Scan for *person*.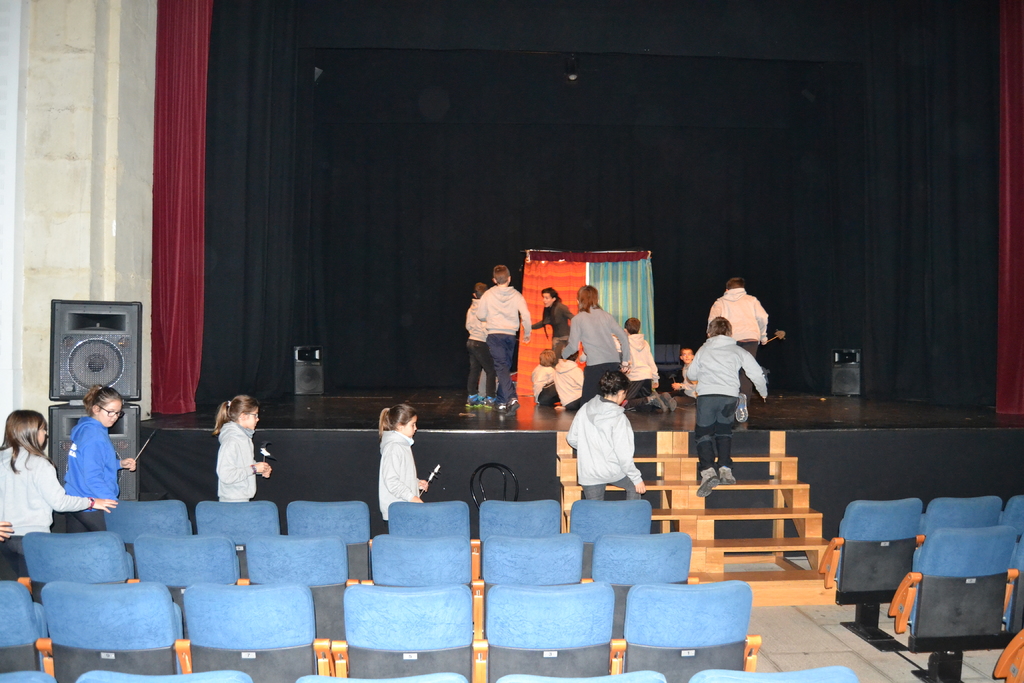
Scan result: crop(628, 313, 656, 399).
